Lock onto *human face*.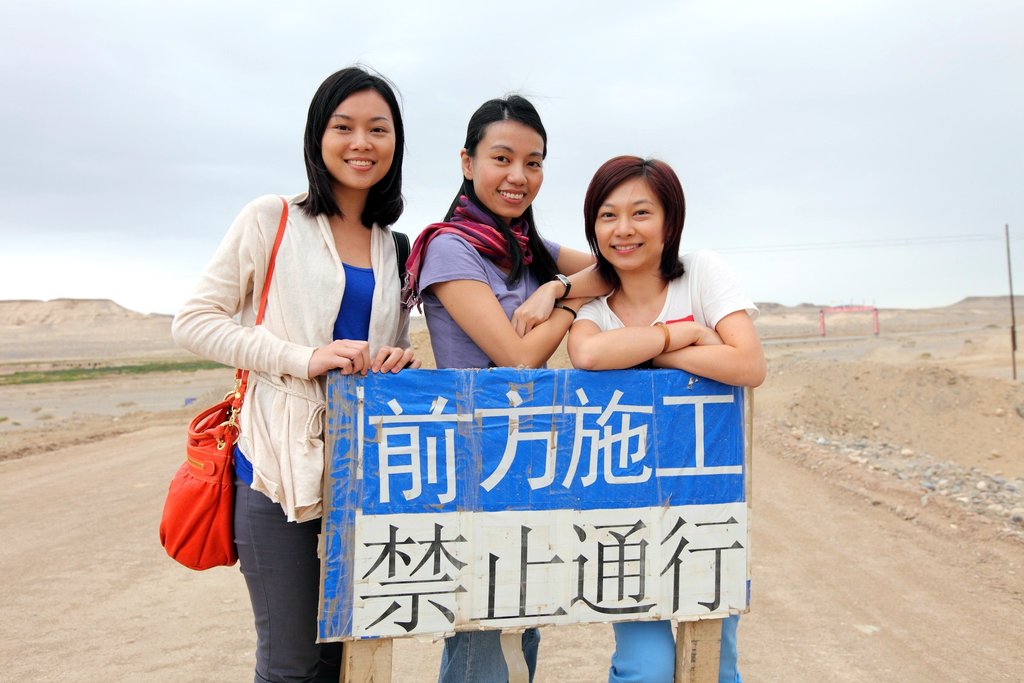
Locked: (x1=594, y1=178, x2=664, y2=268).
